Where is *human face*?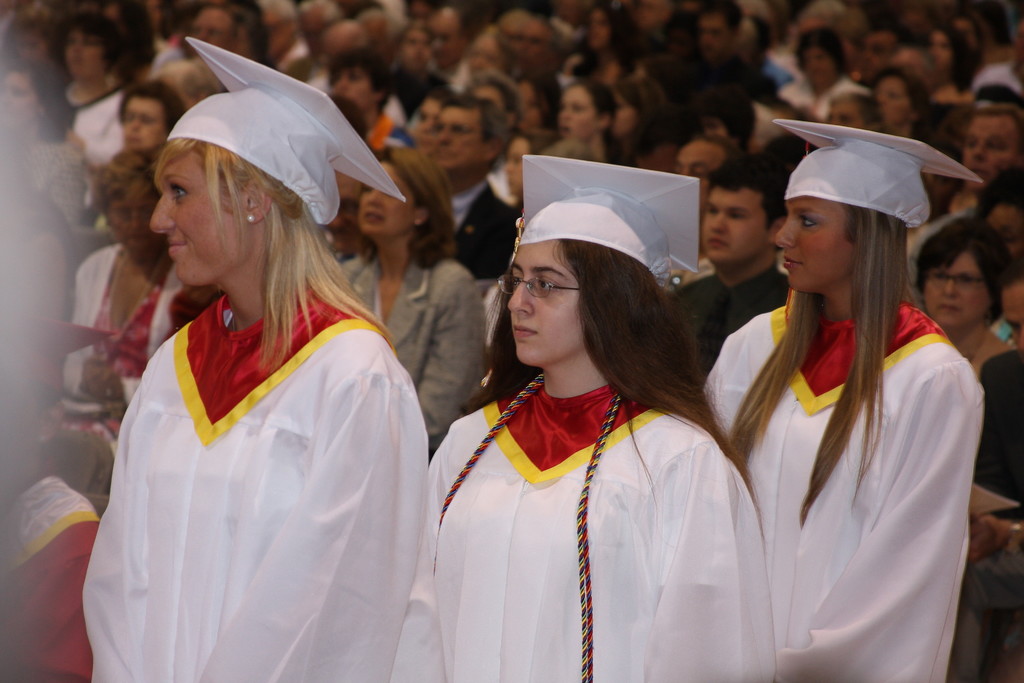
[left=860, top=31, right=897, bottom=78].
